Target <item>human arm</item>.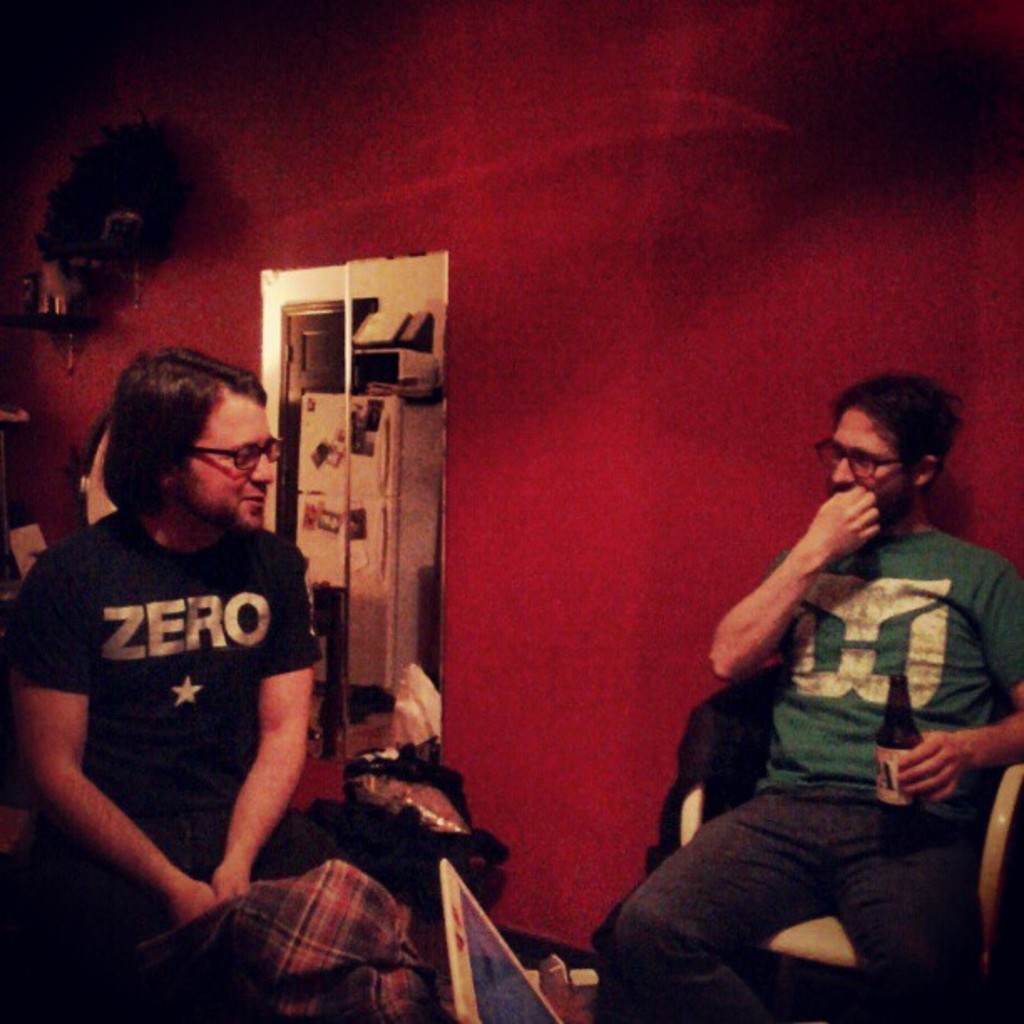
Target region: region(708, 489, 885, 694).
